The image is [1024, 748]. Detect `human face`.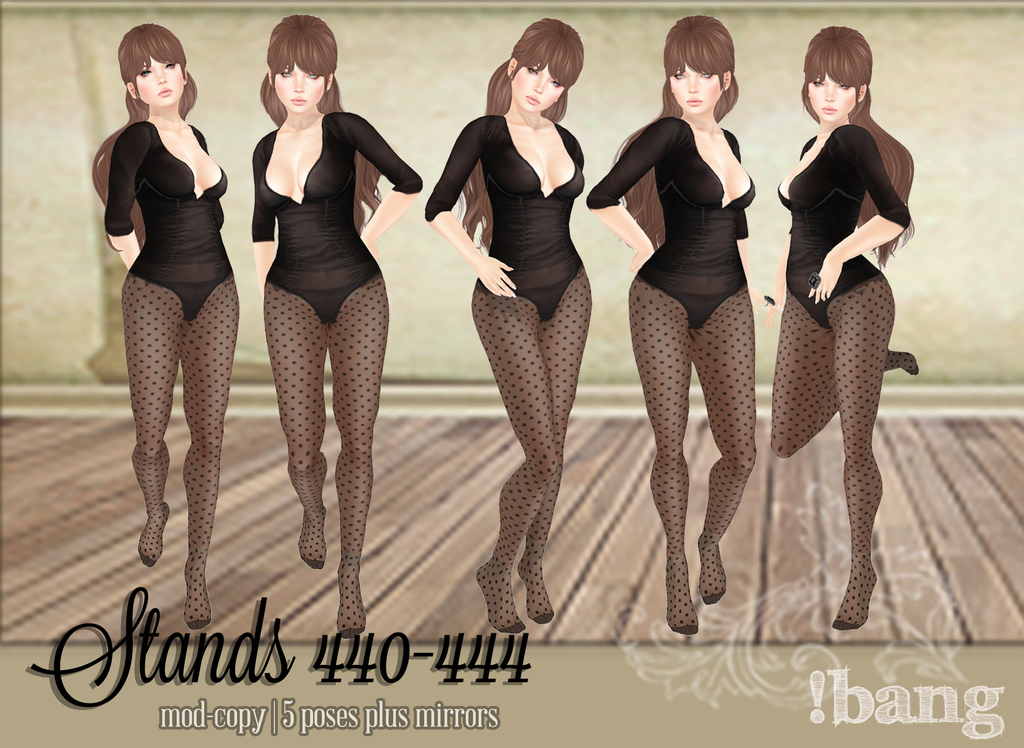
Detection: (670, 61, 725, 111).
